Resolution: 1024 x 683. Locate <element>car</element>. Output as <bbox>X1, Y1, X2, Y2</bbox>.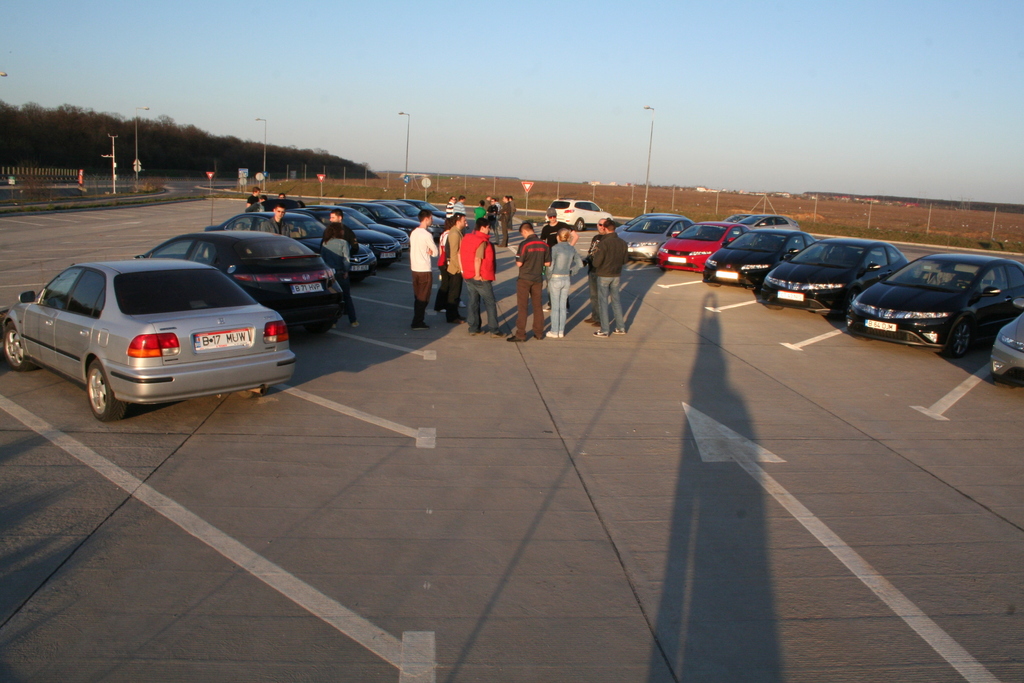
<bbox>844, 254, 1023, 360</bbox>.
